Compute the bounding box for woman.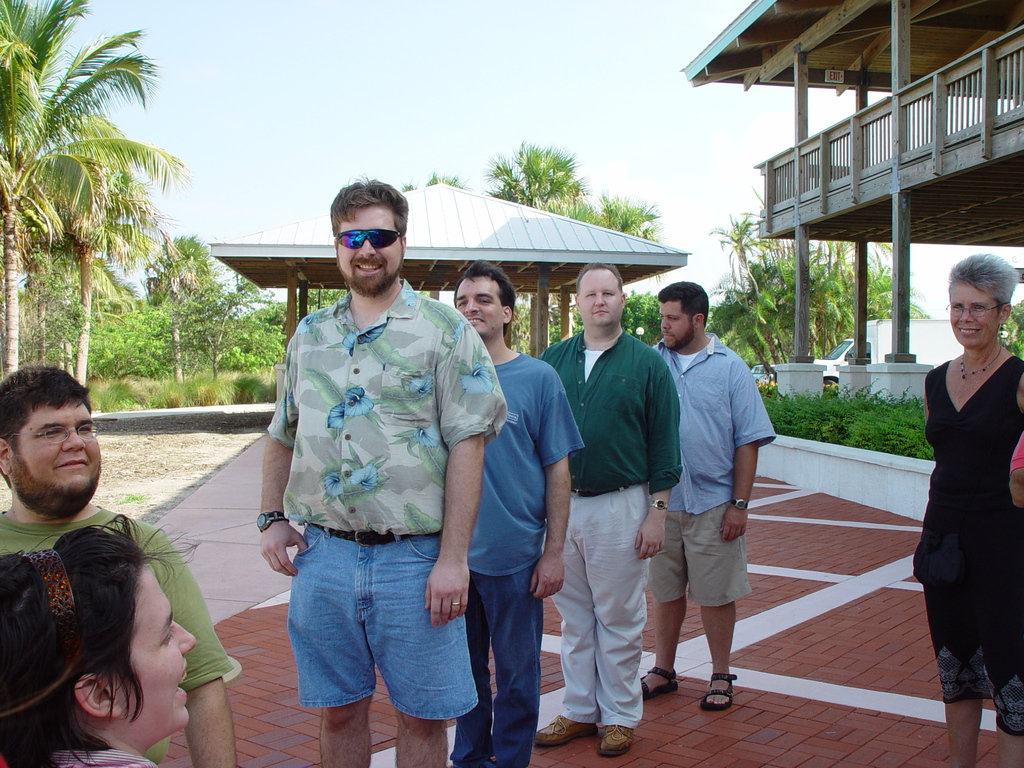
Rect(0, 508, 196, 767).
